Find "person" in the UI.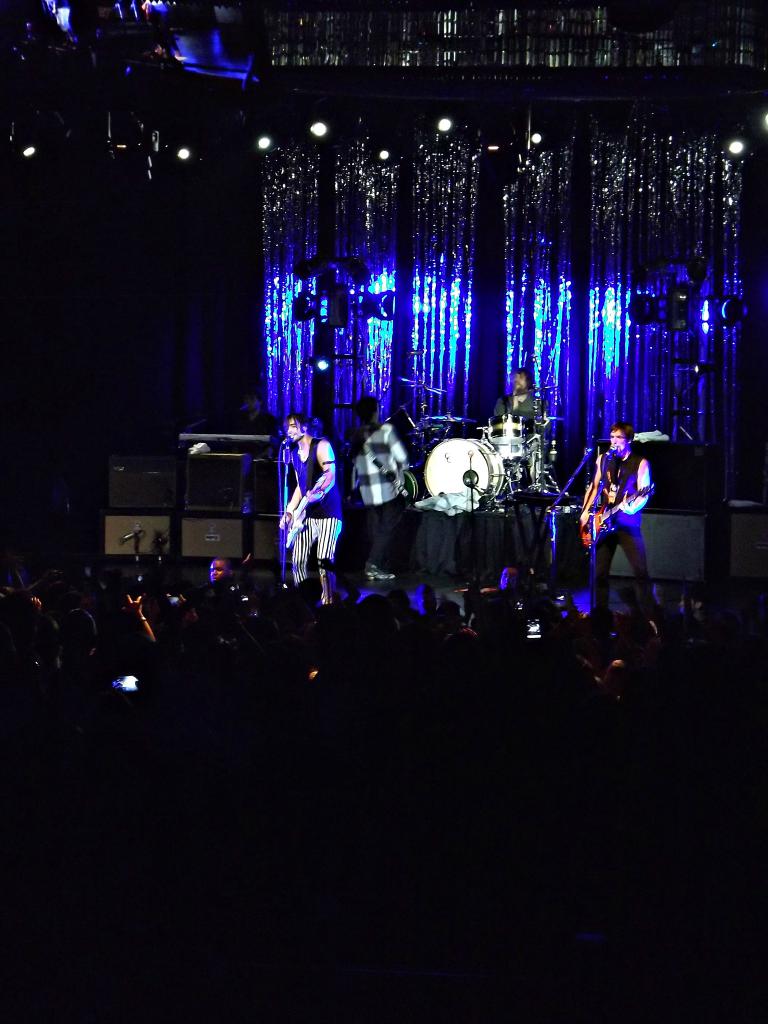
UI element at select_region(278, 409, 345, 601).
